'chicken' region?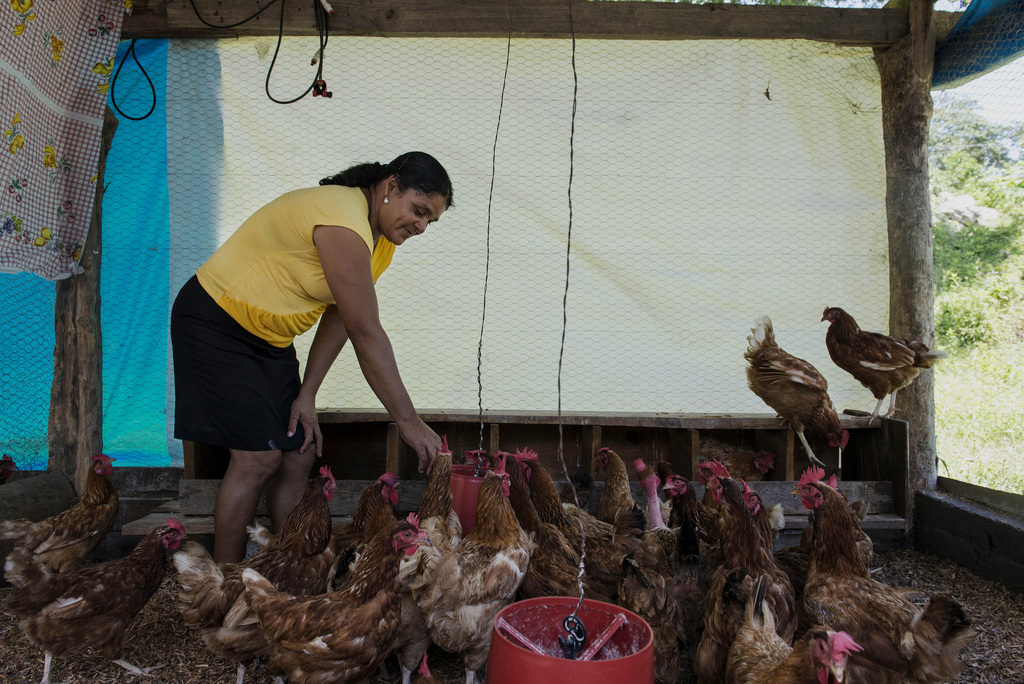
x1=524, y1=433, x2=619, y2=605
